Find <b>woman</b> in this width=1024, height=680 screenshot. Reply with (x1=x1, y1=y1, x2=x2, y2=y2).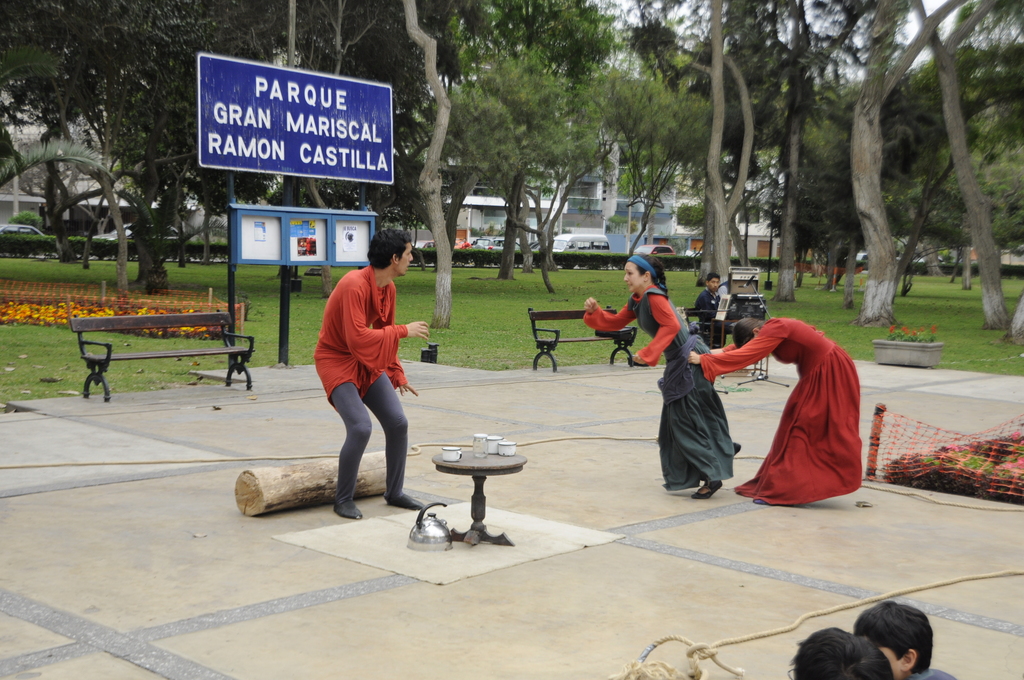
(x1=581, y1=247, x2=741, y2=505).
